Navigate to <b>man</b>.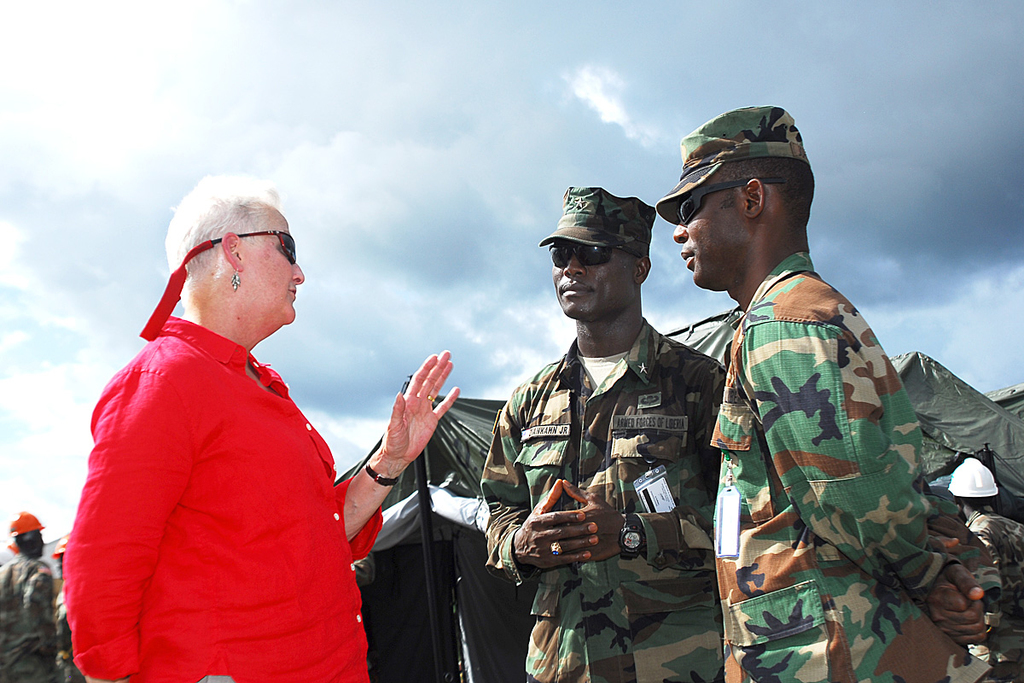
Navigation target: 649, 110, 992, 682.
